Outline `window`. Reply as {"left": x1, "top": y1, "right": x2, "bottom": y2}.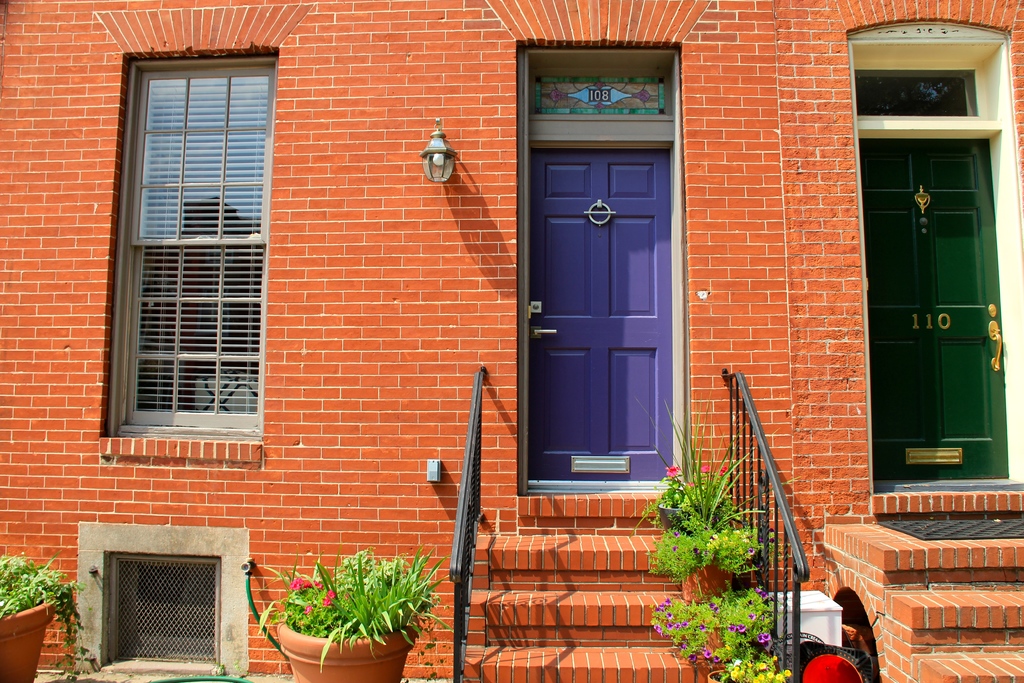
{"left": 99, "top": 51, "right": 290, "bottom": 458}.
